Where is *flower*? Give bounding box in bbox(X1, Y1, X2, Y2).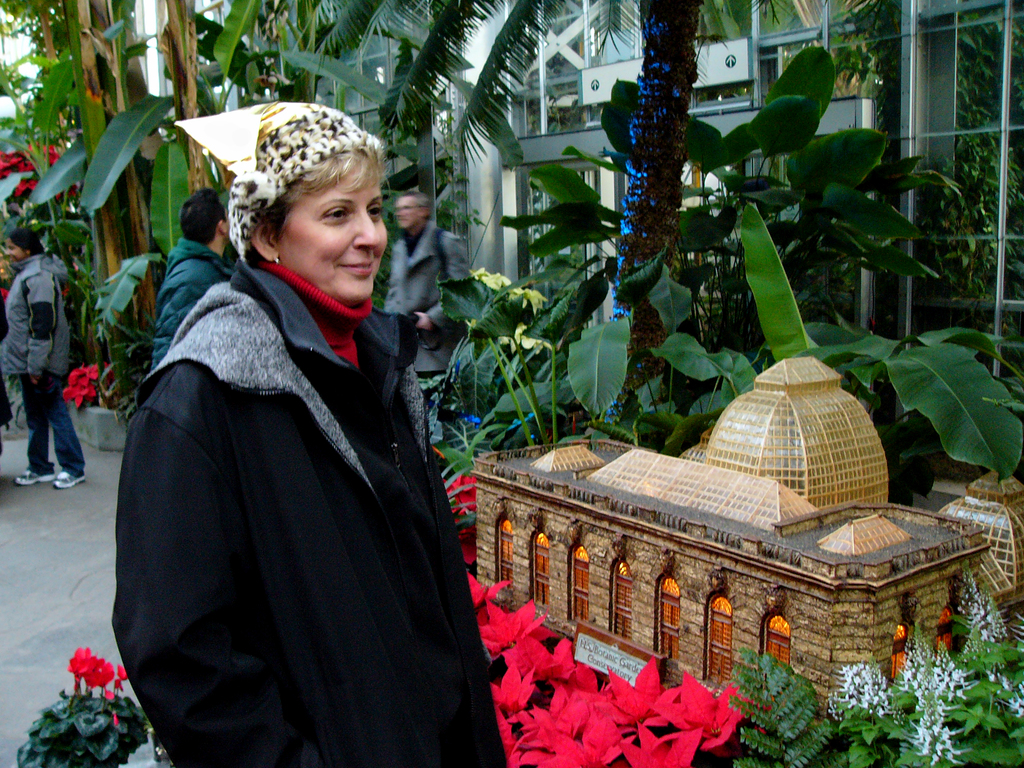
bbox(822, 657, 895, 717).
